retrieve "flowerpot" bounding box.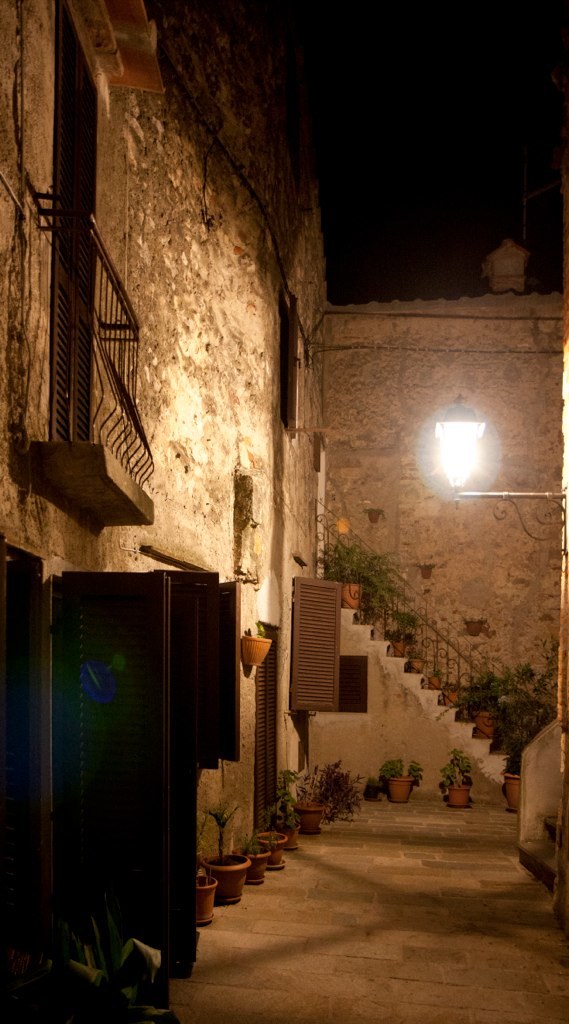
Bounding box: (197, 871, 223, 928).
